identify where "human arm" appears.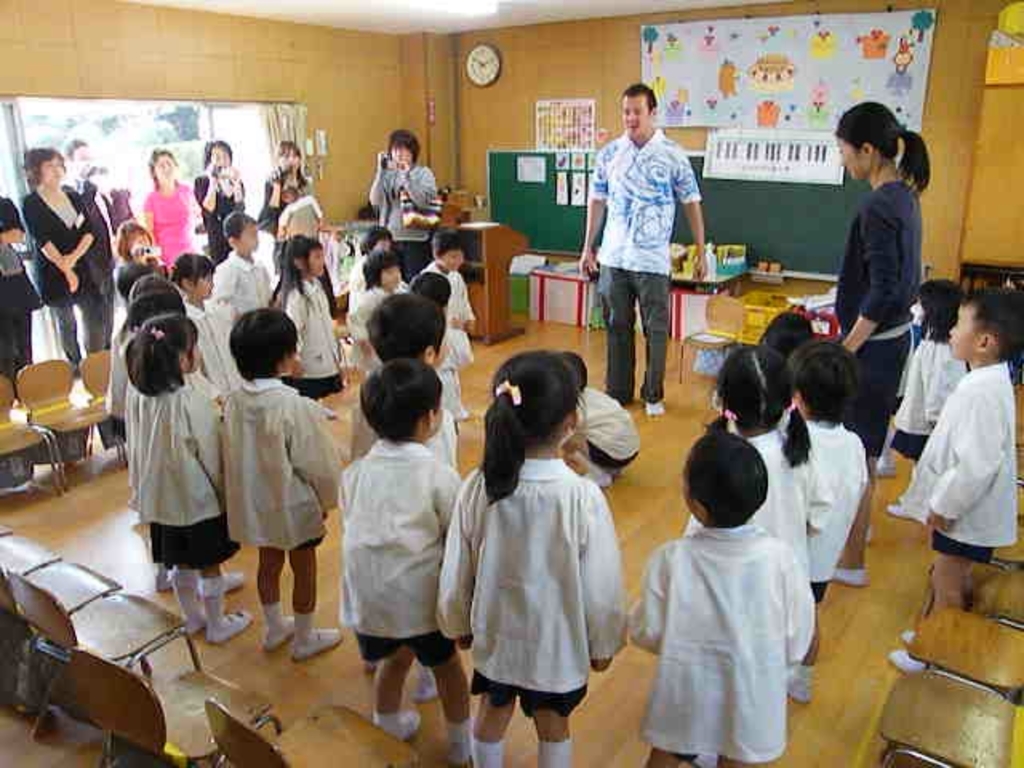
Appears at 402:166:445:229.
